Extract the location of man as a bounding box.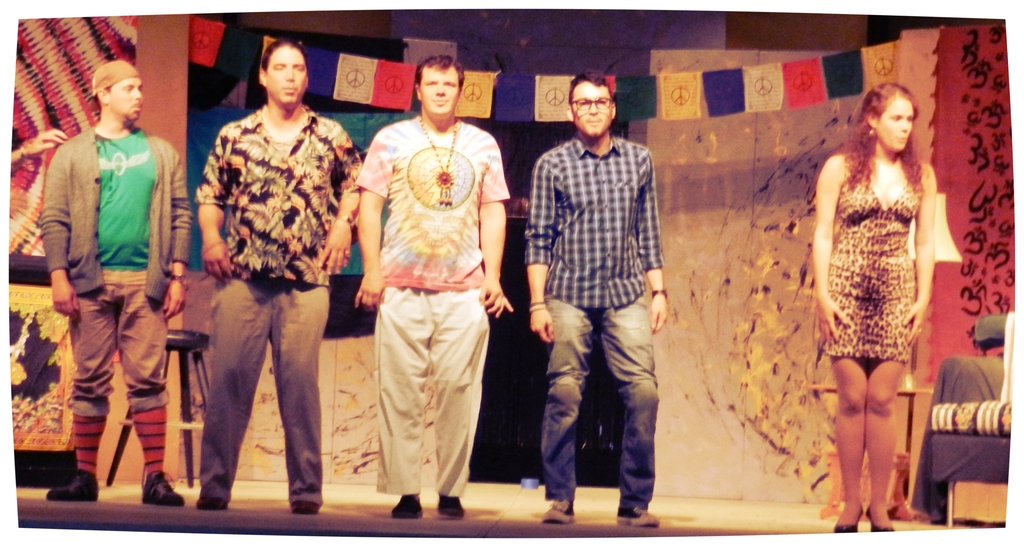
crop(186, 37, 368, 512).
